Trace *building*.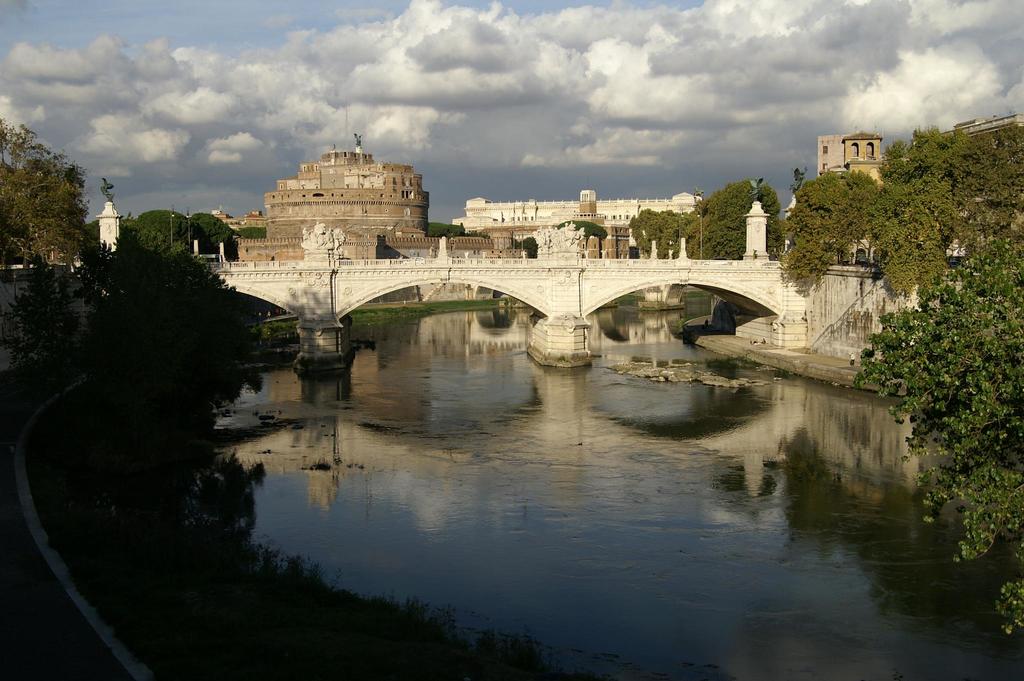
Traced to <bbox>841, 125, 908, 186</bbox>.
